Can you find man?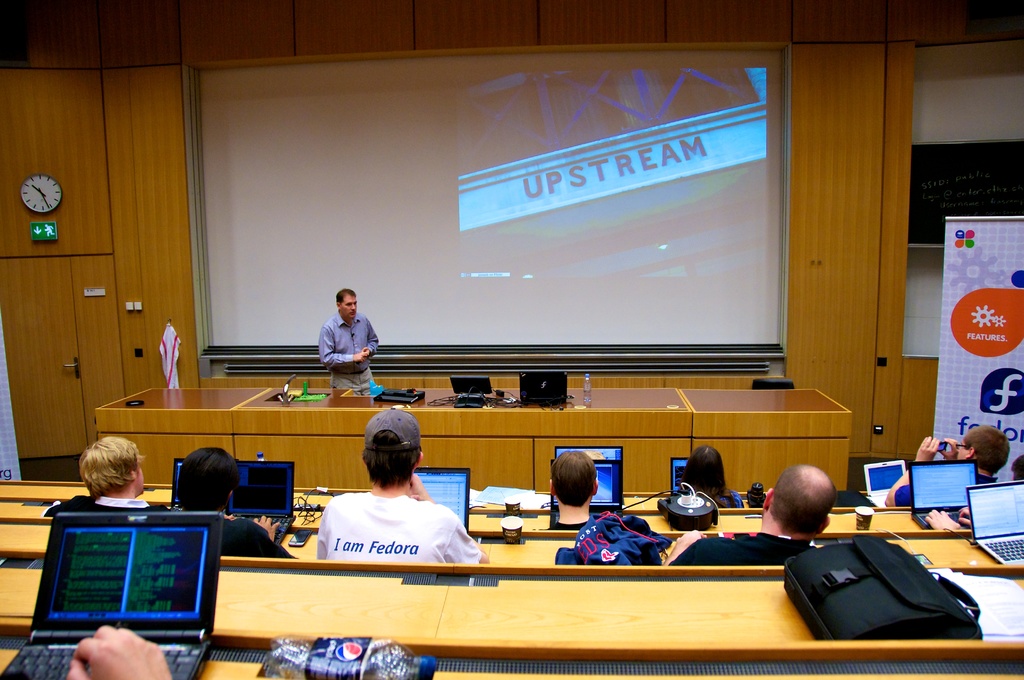
Yes, bounding box: rect(36, 433, 175, 517).
